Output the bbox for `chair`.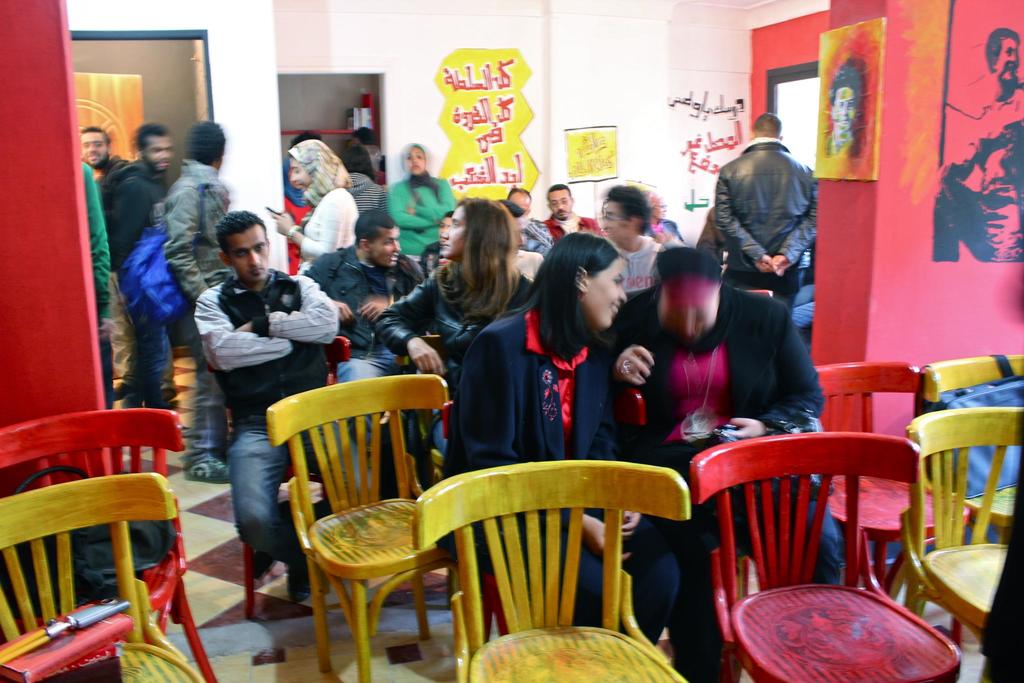
left=0, top=409, right=216, bottom=682.
